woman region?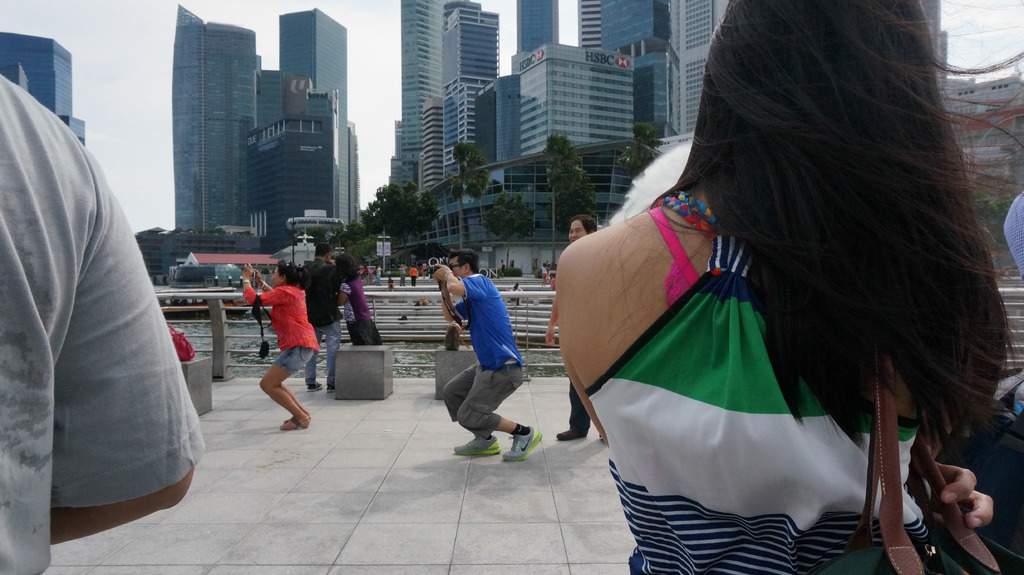
x1=334, y1=252, x2=380, y2=349
